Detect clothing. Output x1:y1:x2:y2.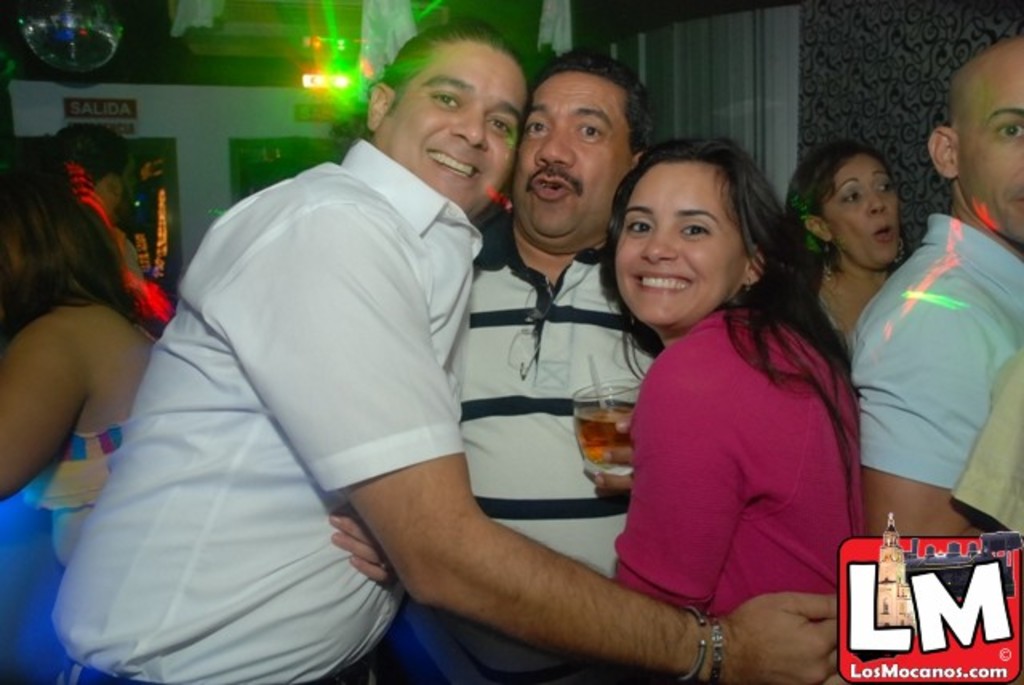
24:413:131:573.
